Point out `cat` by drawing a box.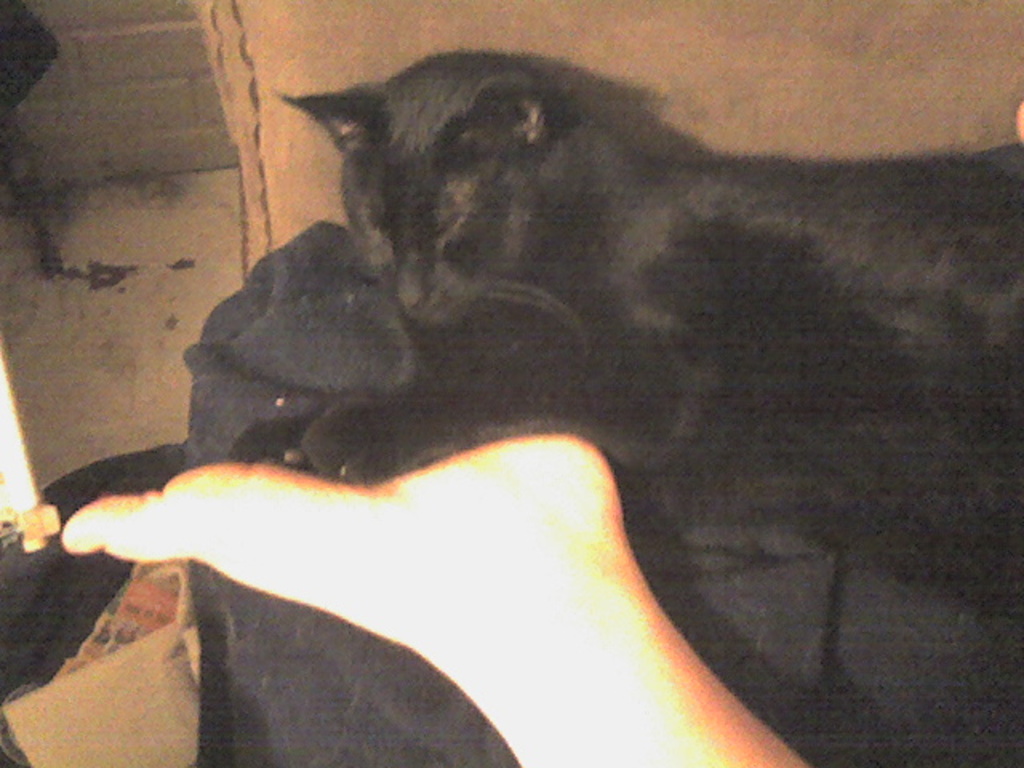
237,43,1022,603.
